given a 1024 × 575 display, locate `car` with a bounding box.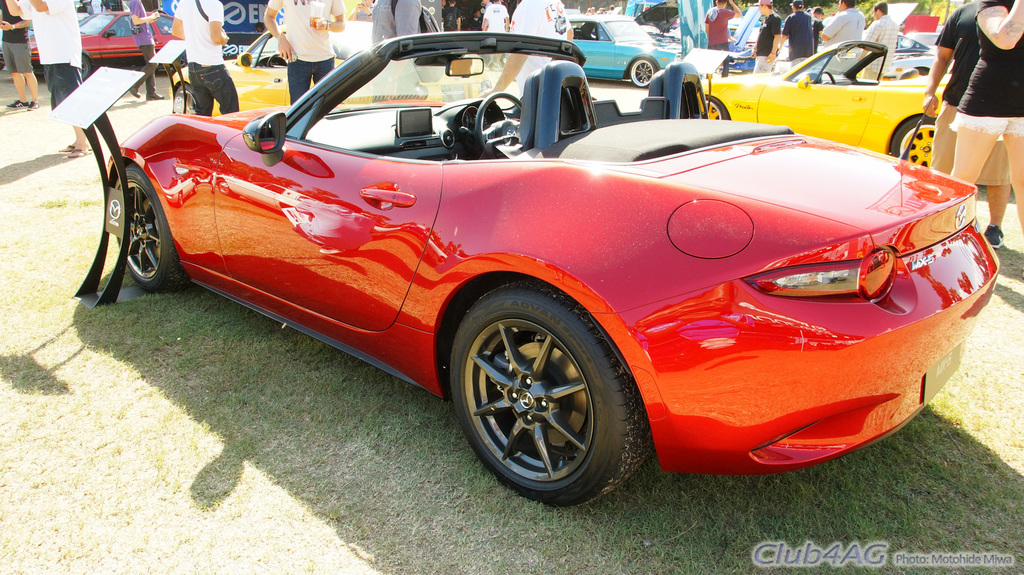
Located: pyautogui.locateOnScreen(177, 63, 988, 494).
